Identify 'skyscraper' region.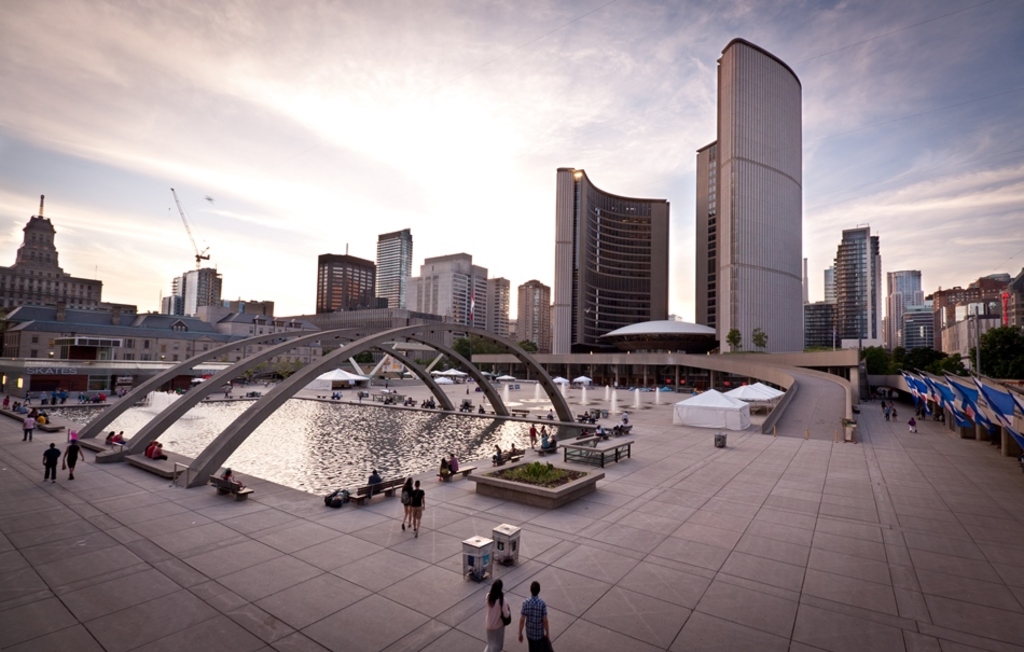
Region: [x1=156, y1=267, x2=223, y2=316].
